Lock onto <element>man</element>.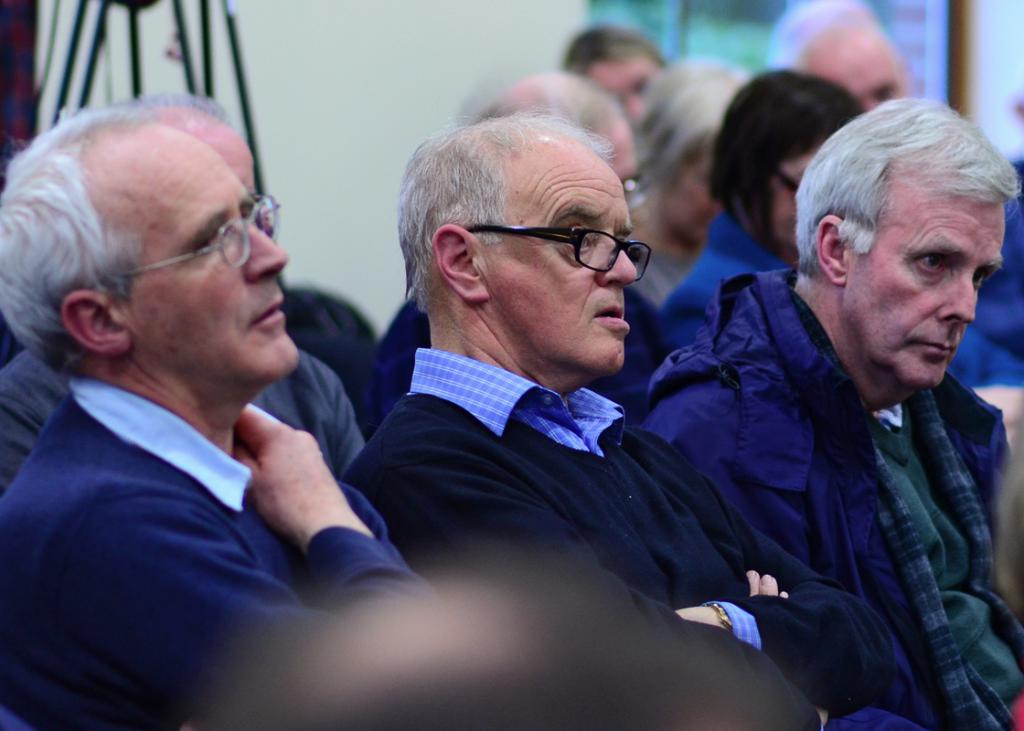
Locked: <bbox>346, 104, 944, 730</bbox>.
